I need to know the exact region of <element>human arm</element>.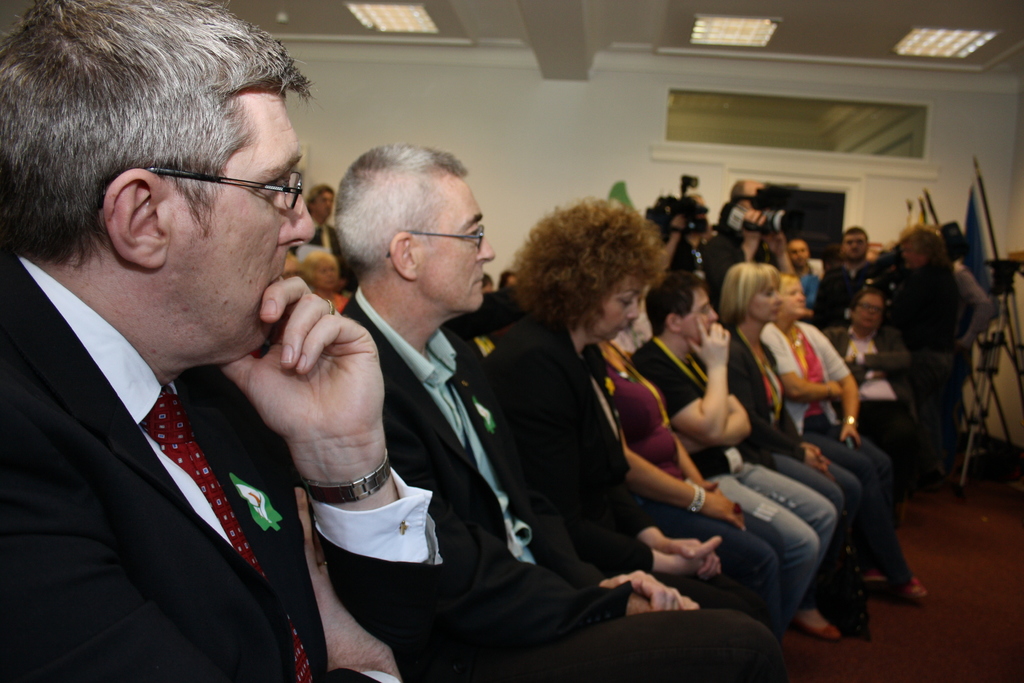
Region: crop(676, 441, 717, 493).
